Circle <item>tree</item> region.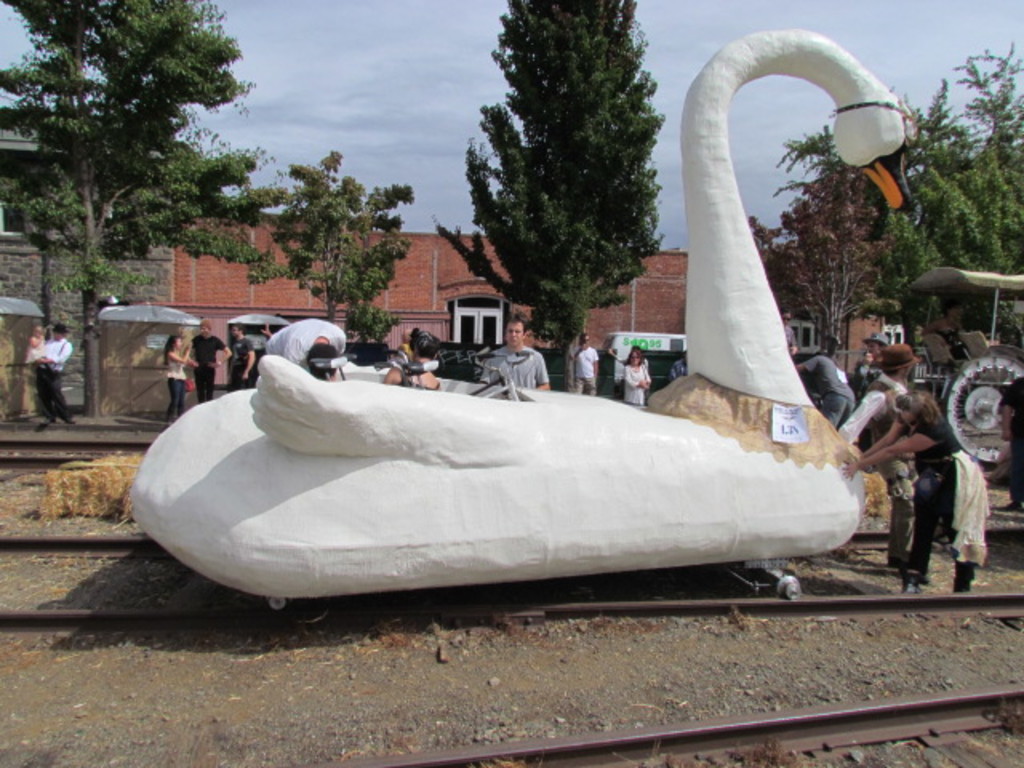
Region: x1=443, y1=14, x2=690, y2=346.
